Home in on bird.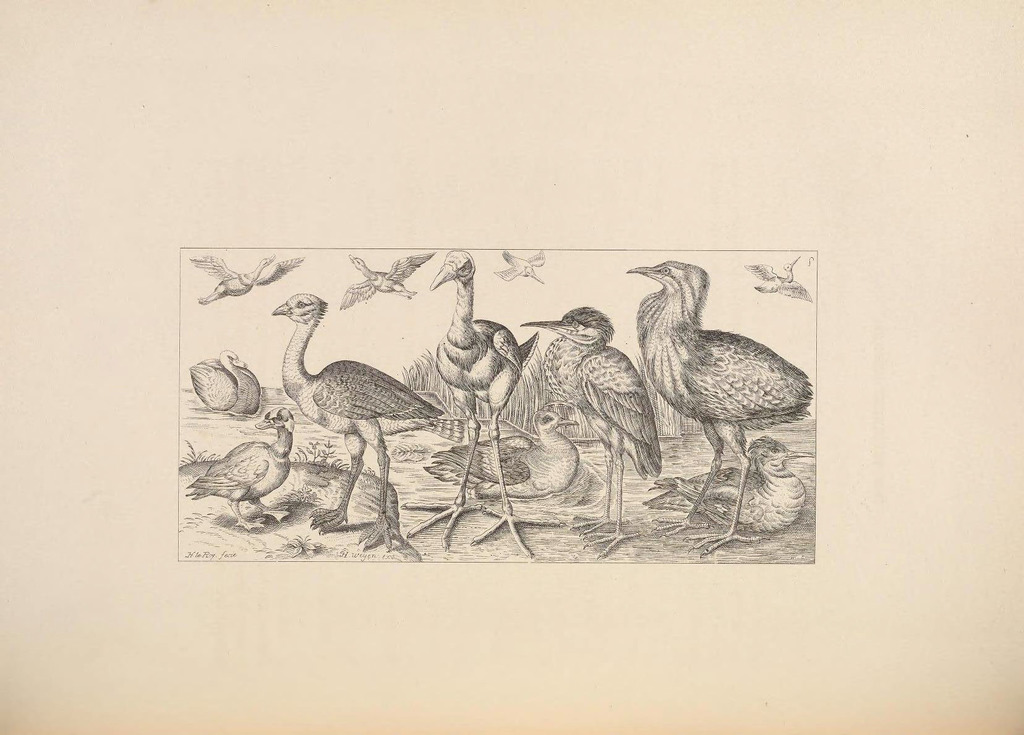
Homed in at [left=626, top=257, right=811, bottom=503].
